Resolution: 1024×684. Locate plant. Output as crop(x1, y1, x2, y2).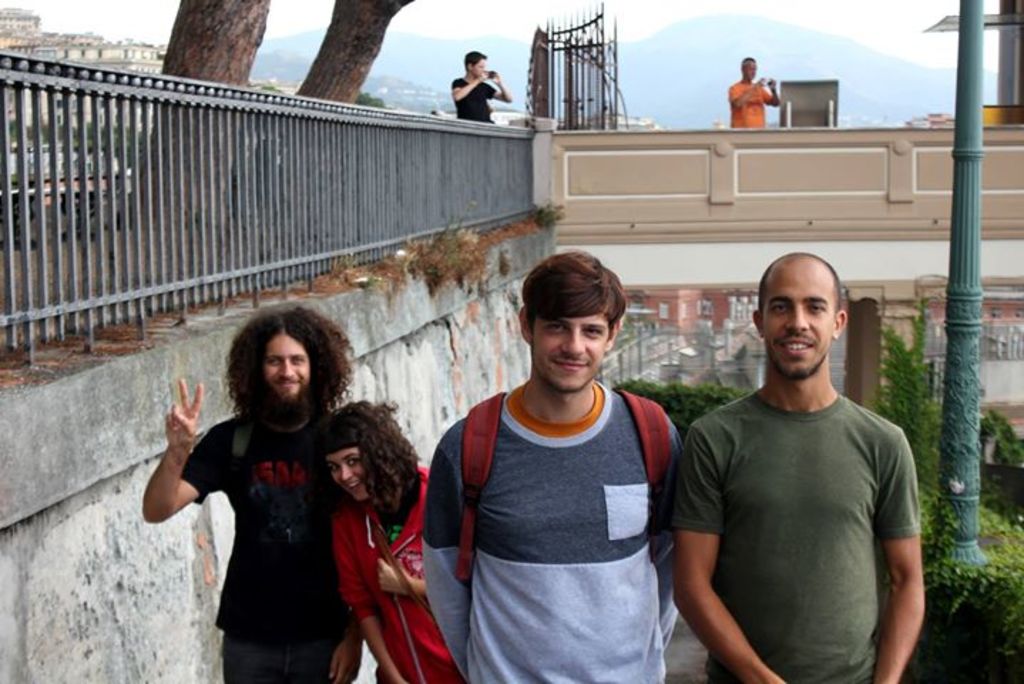
crop(523, 185, 577, 222).
